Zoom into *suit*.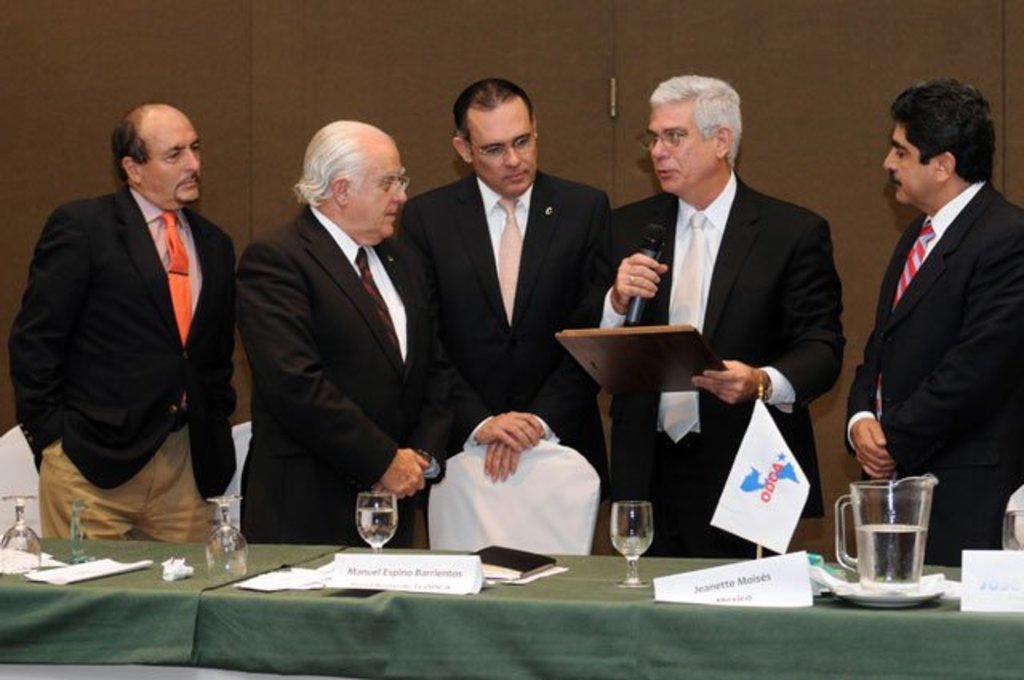
Zoom target: crop(395, 163, 616, 504).
